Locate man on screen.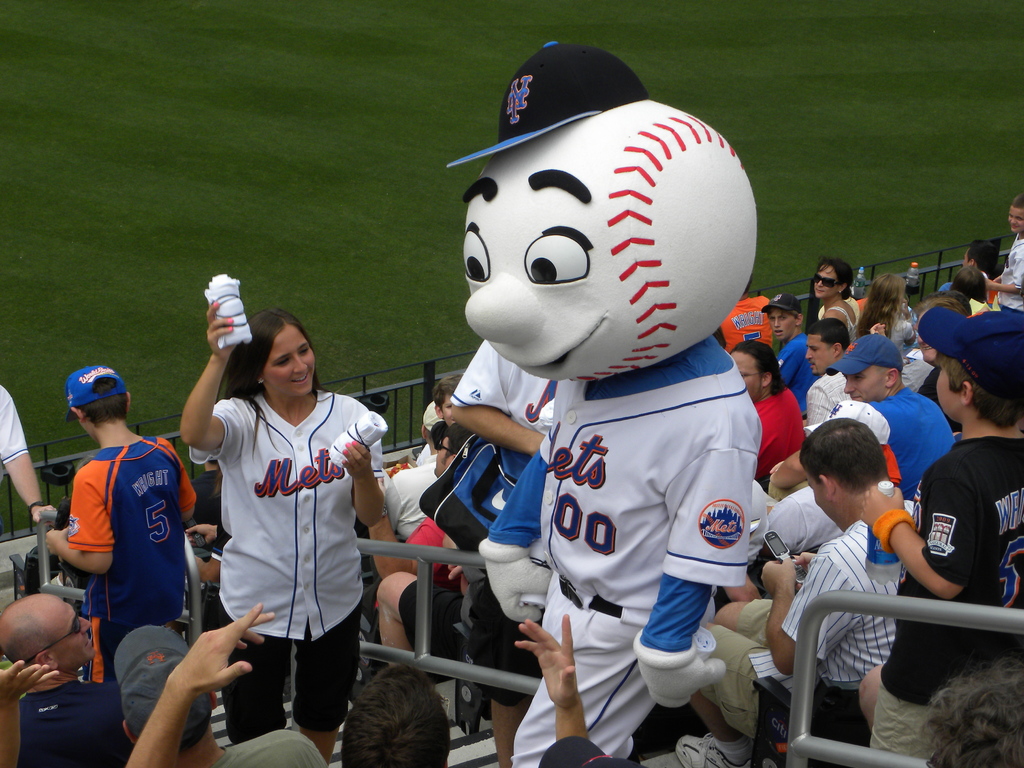
On screen at x1=20, y1=361, x2=205, y2=677.
